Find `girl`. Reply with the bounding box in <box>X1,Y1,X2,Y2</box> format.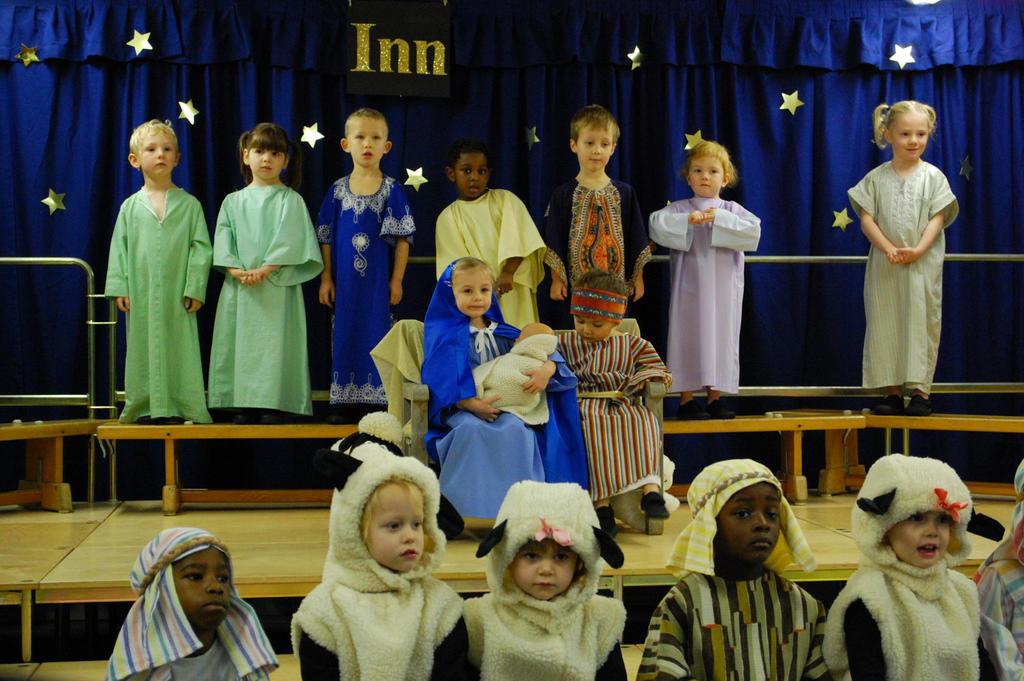
<box>461,486,639,678</box>.
